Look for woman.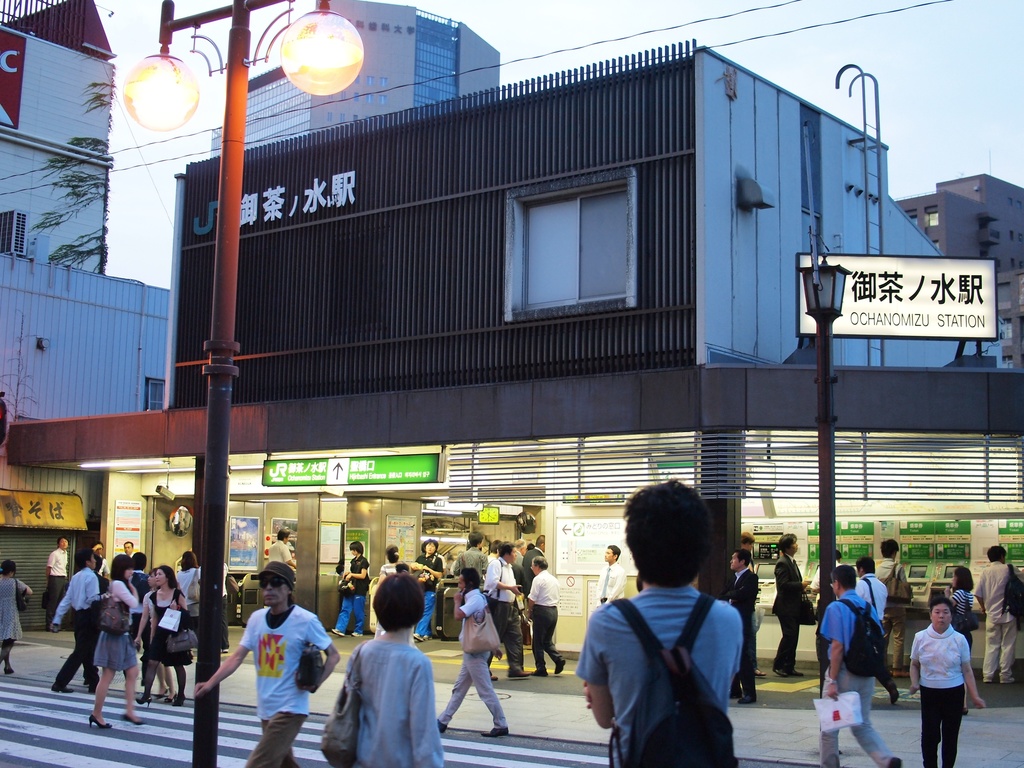
Found: region(945, 564, 973, 716).
